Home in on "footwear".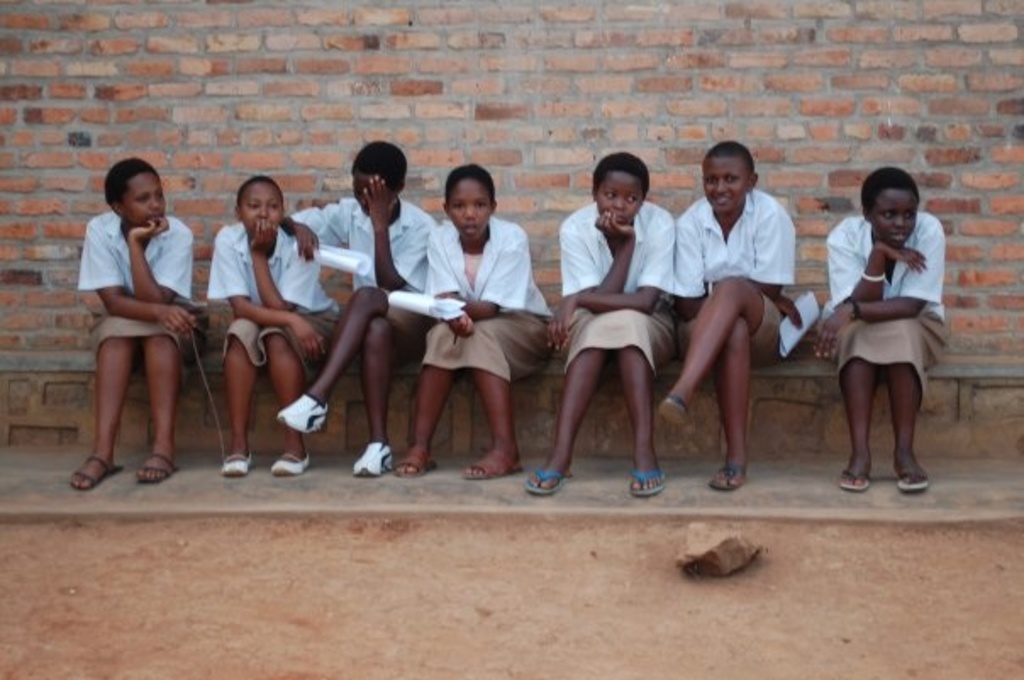
Homed in at (left=629, top=470, right=661, bottom=495).
